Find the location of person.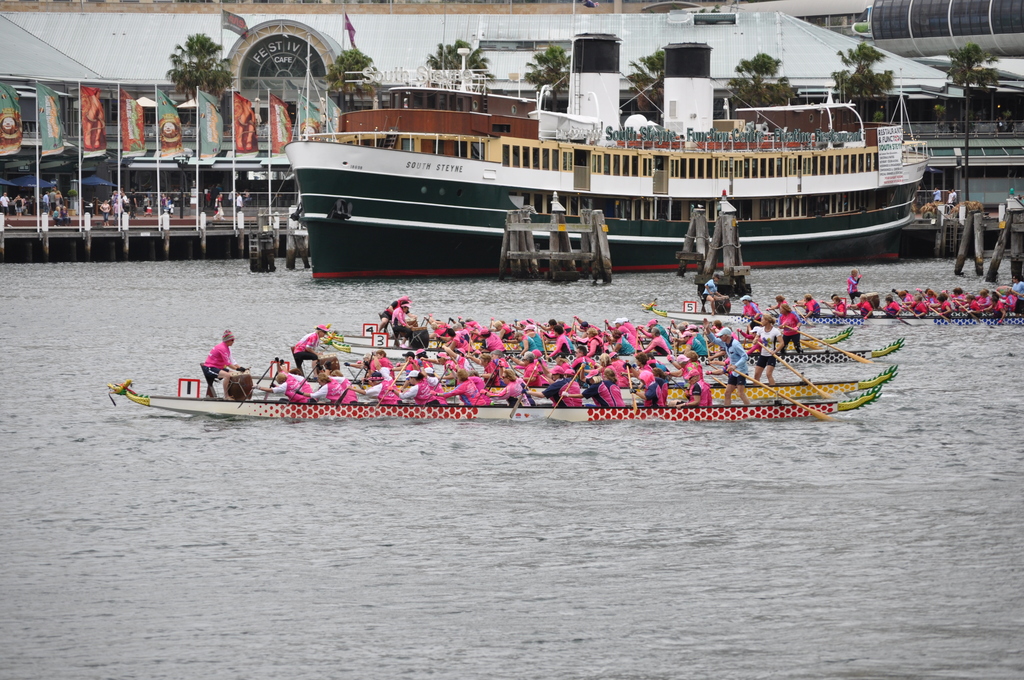
Location: region(747, 311, 785, 388).
